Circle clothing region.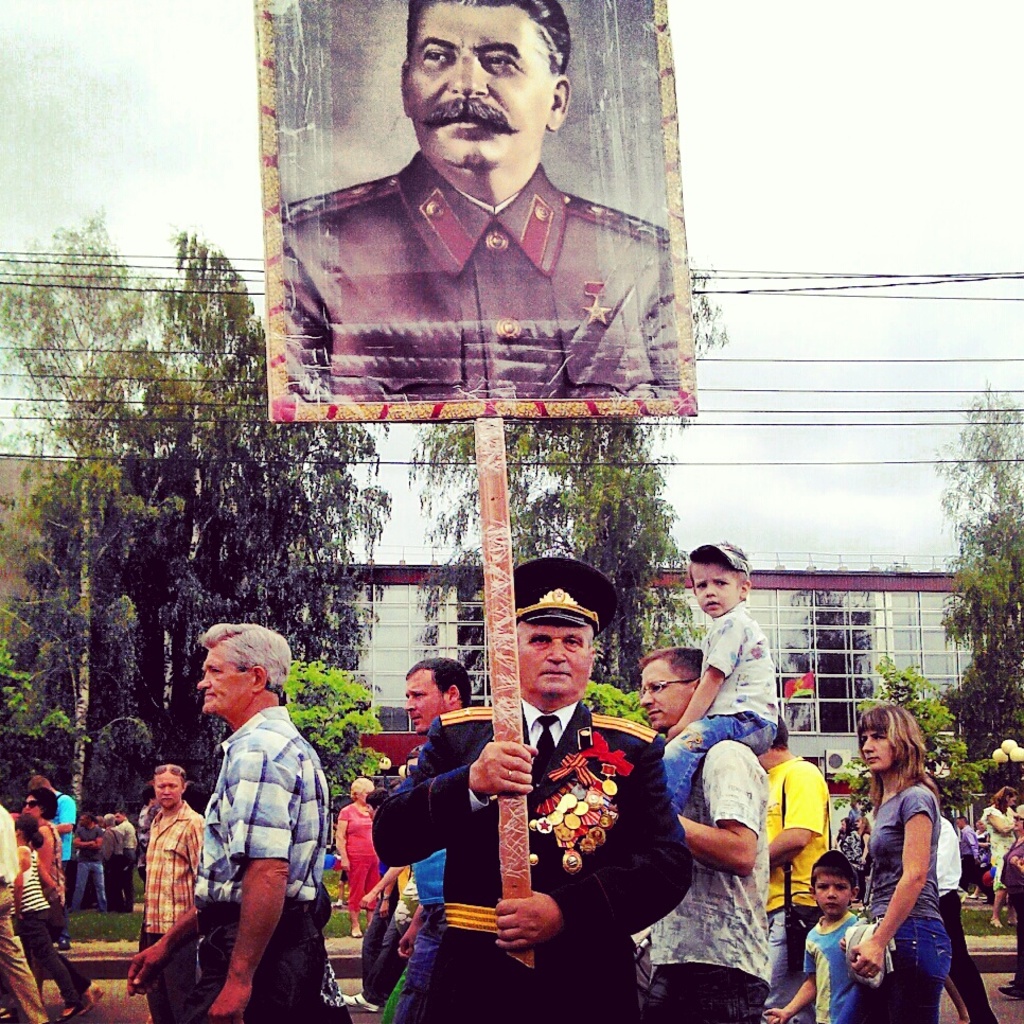
Region: (left=934, top=815, right=994, bottom=1023).
